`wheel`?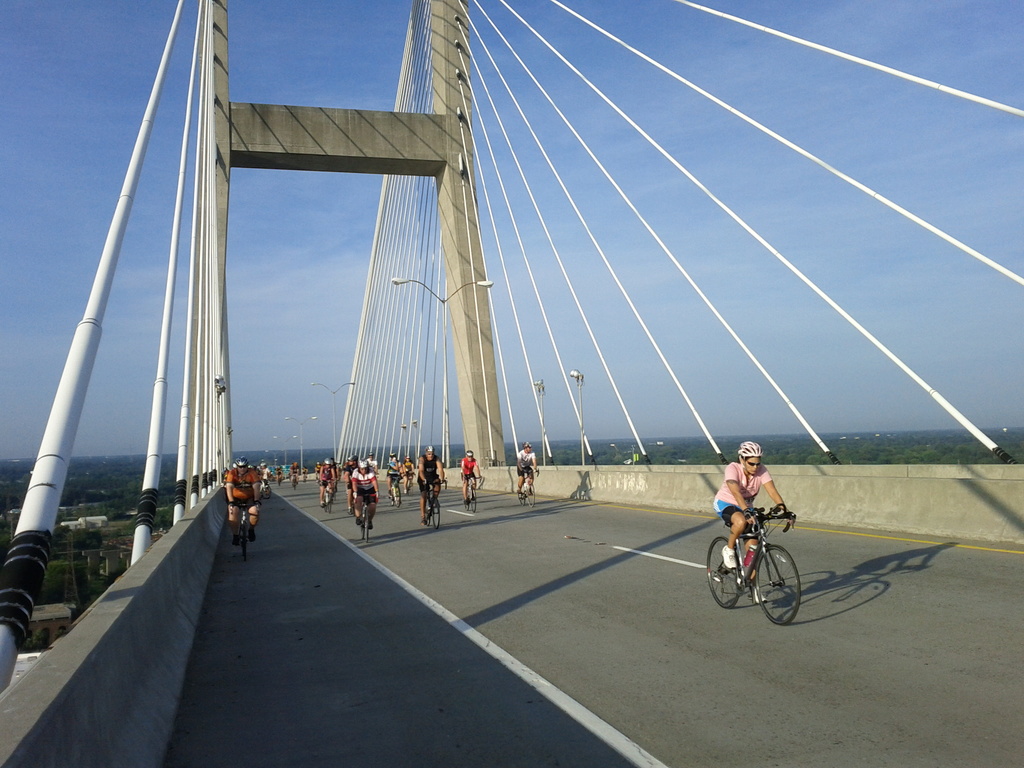
(left=463, top=499, right=468, bottom=511)
